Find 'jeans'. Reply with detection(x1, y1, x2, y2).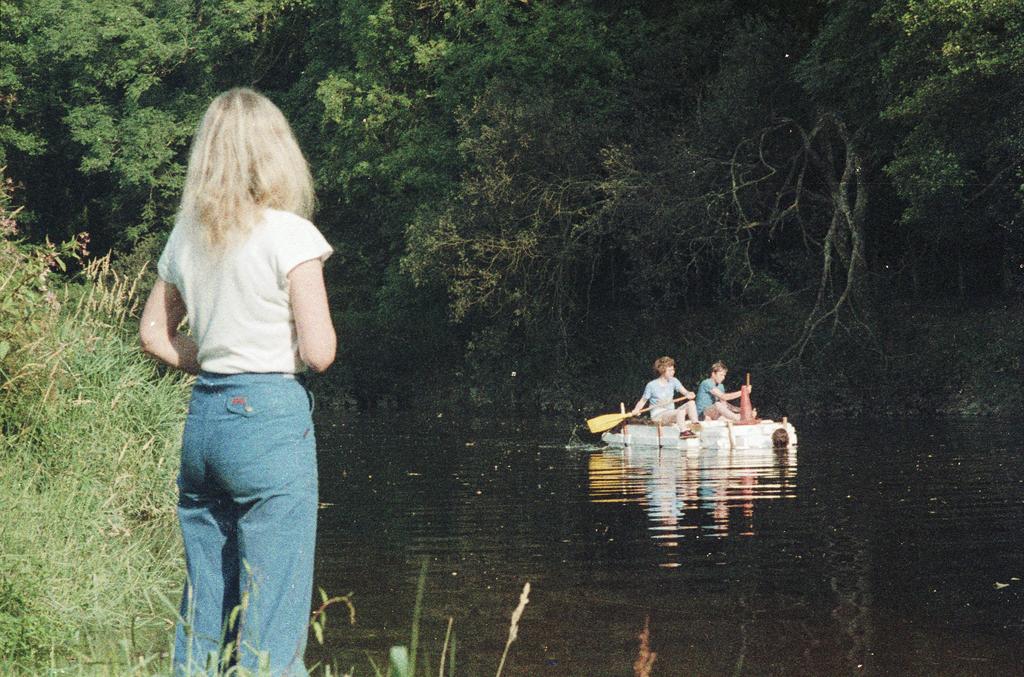
detection(177, 375, 314, 676).
